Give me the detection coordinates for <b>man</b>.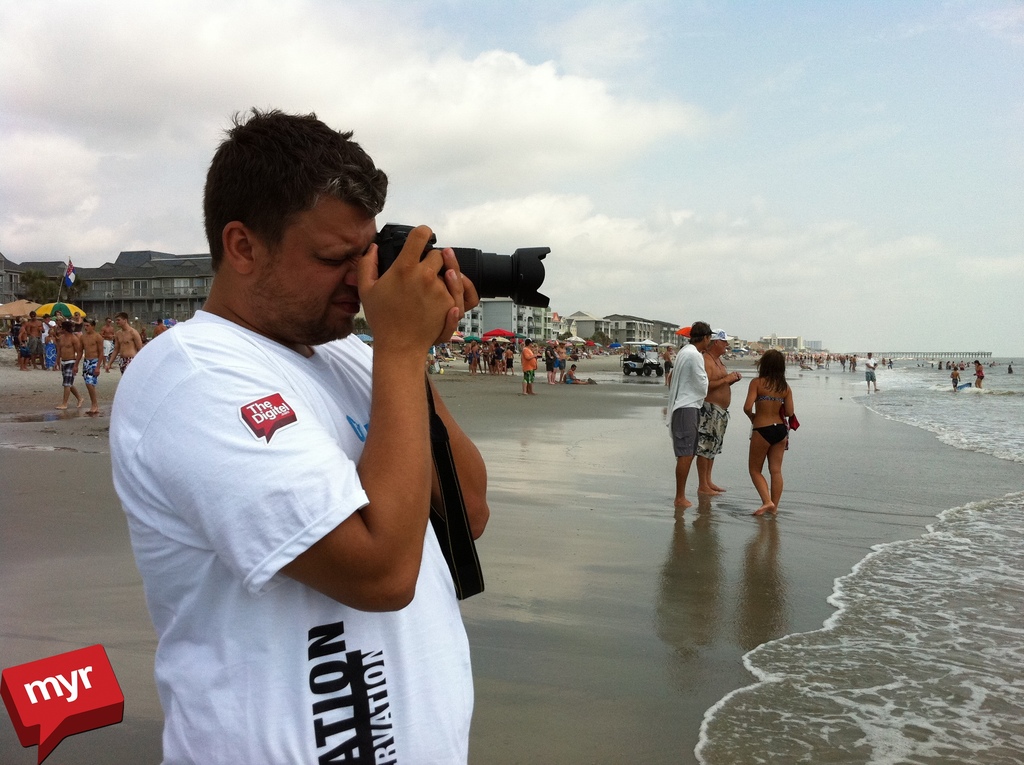
516/341/541/398.
